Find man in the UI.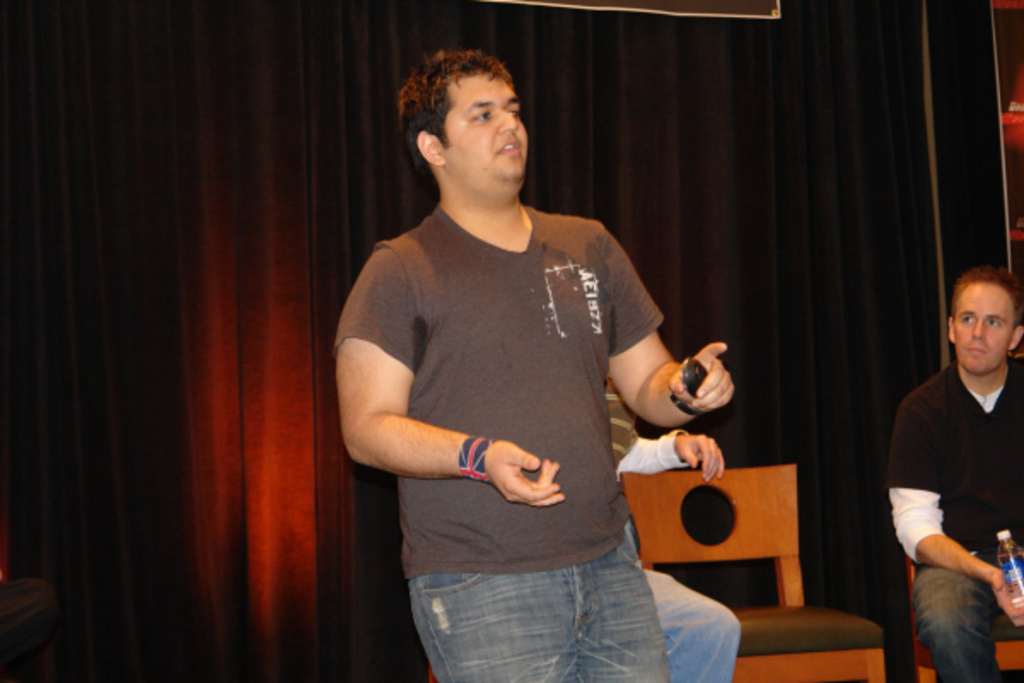
UI element at locate(611, 425, 744, 681).
